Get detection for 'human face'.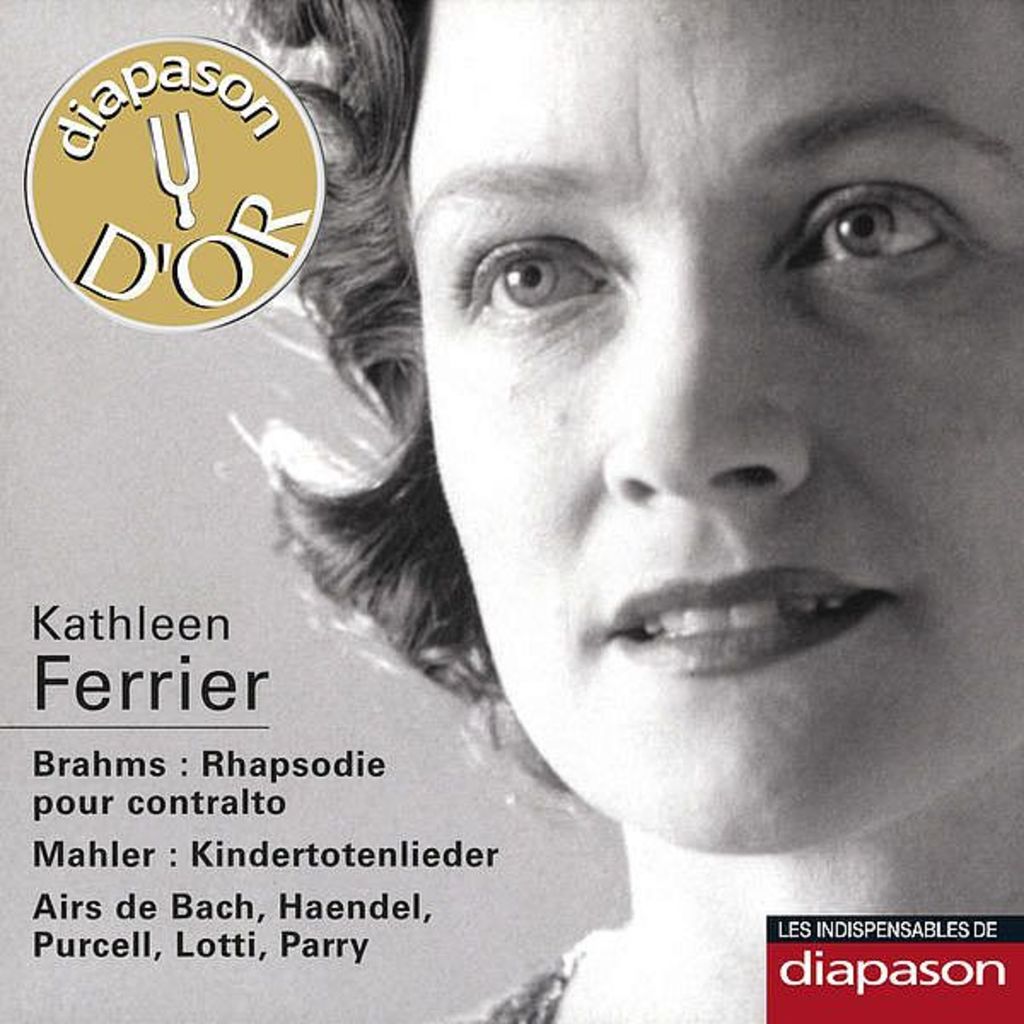
Detection: 404 0 1022 855.
